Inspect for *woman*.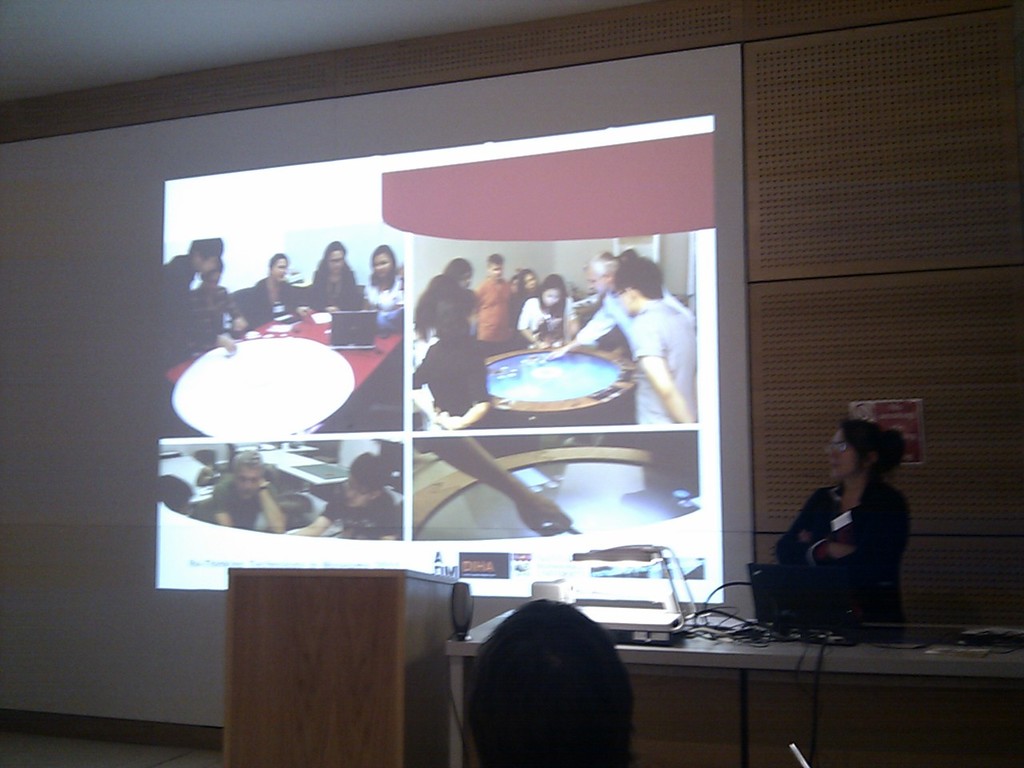
Inspection: 307:239:362:322.
